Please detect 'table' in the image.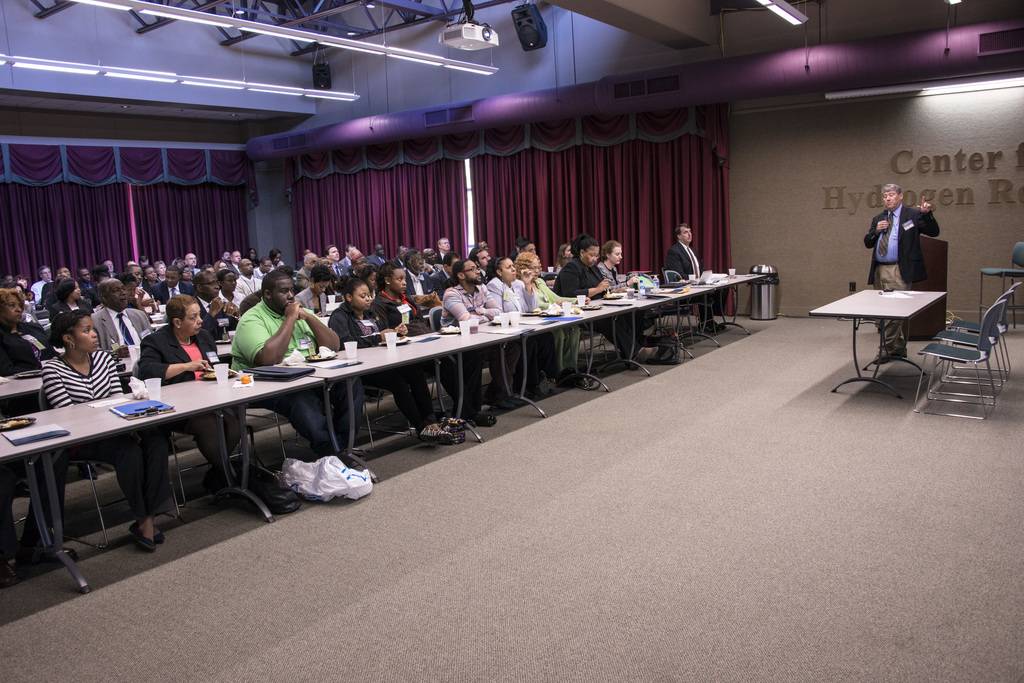
box(828, 267, 971, 395).
